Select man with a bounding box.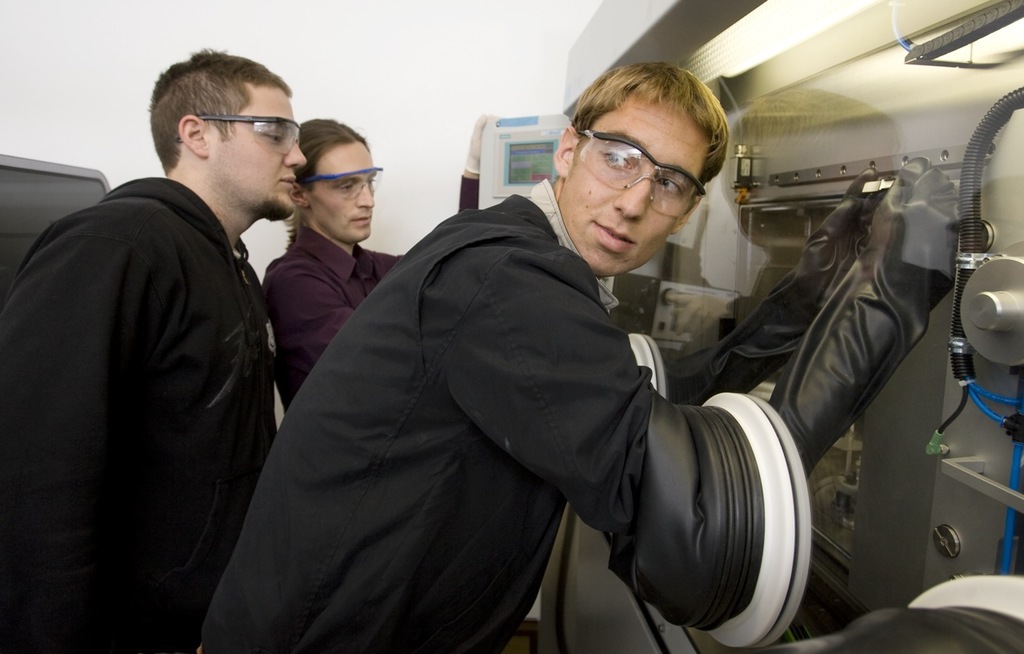
(1, 78, 301, 627).
